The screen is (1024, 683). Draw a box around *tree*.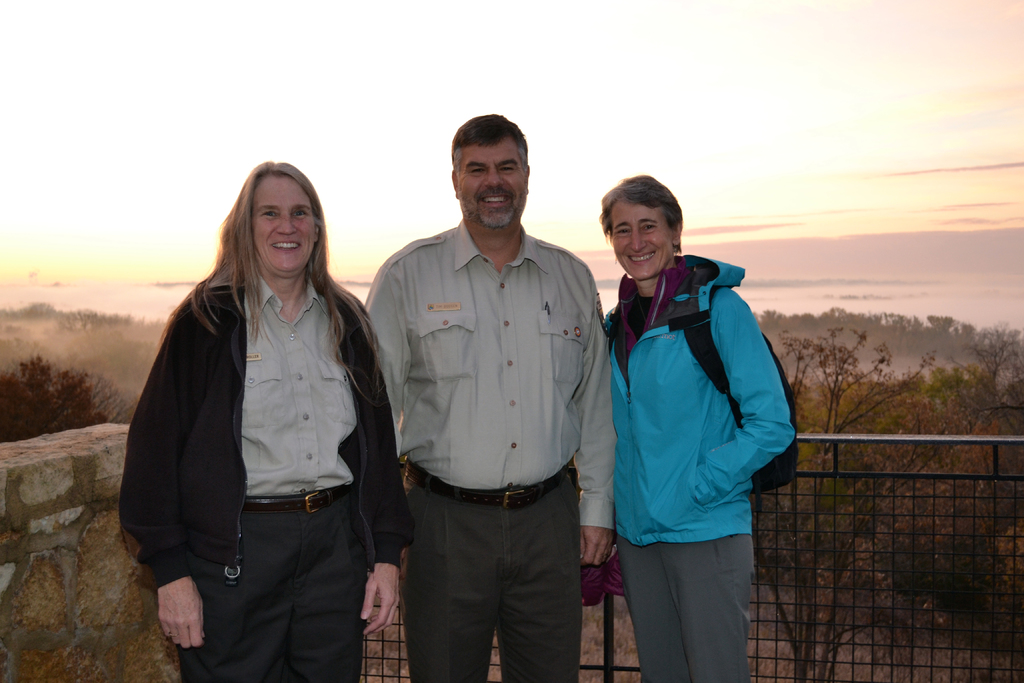
(760,308,780,330).
